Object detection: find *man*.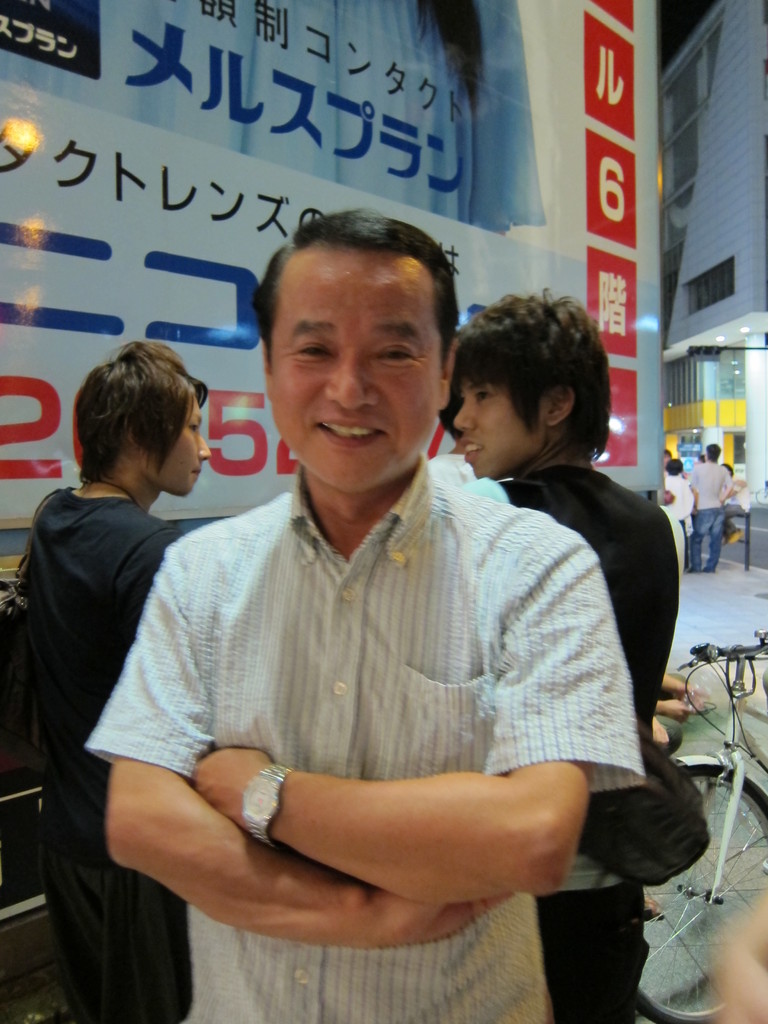
crop(79, 209, 650, 1023).
